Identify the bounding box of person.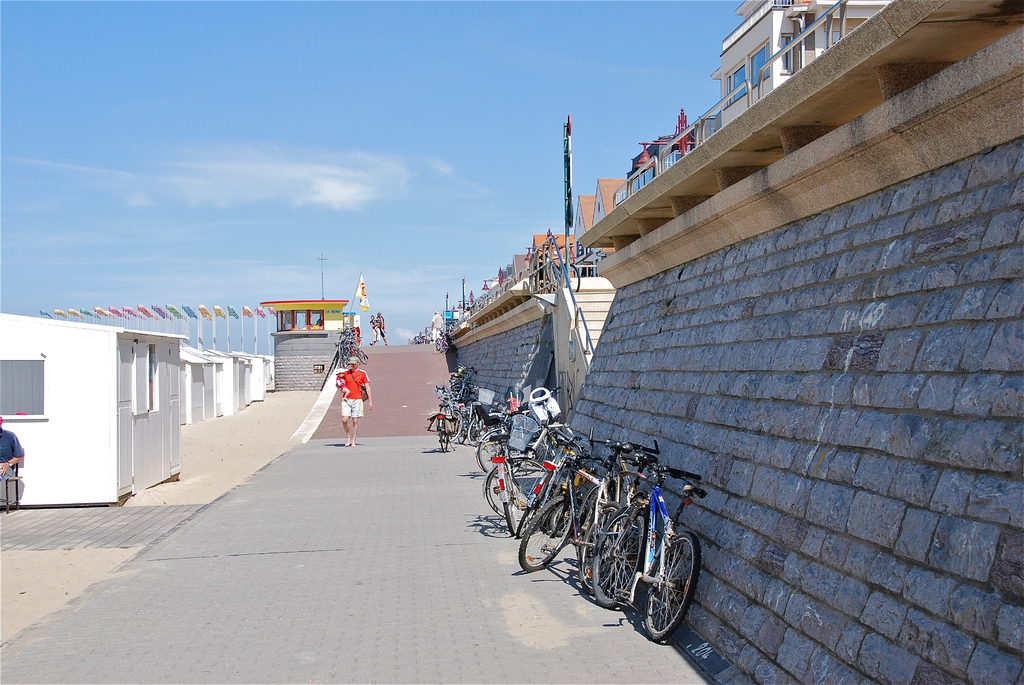
bbox=[429, 310, 444, 346].
